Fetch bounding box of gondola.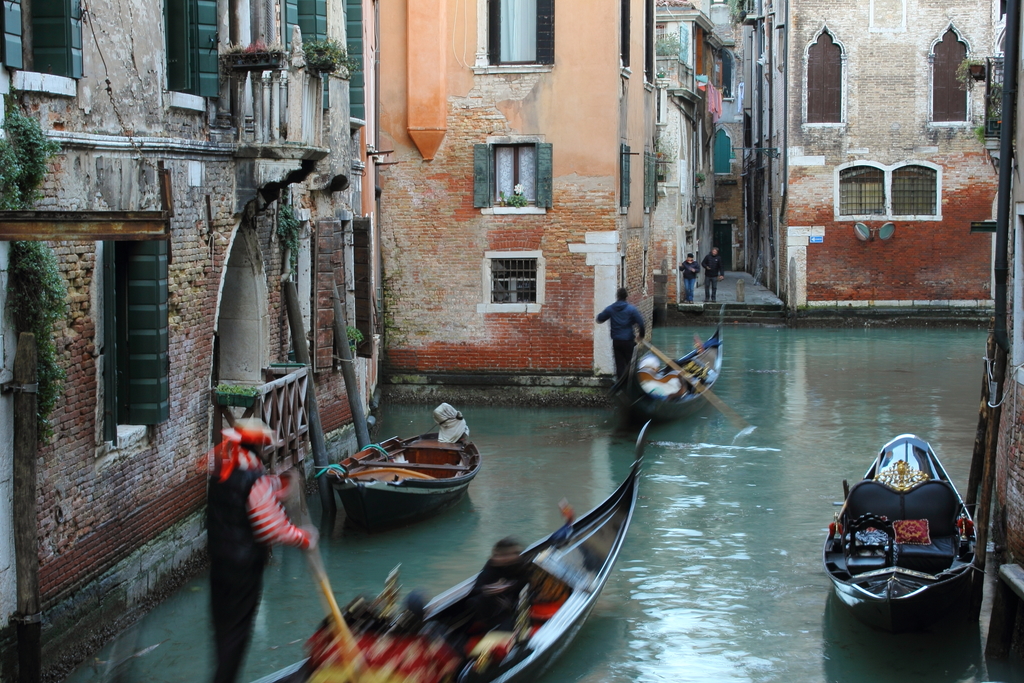
Bbox: [left=240, top=406, right=660, bottom=682].
